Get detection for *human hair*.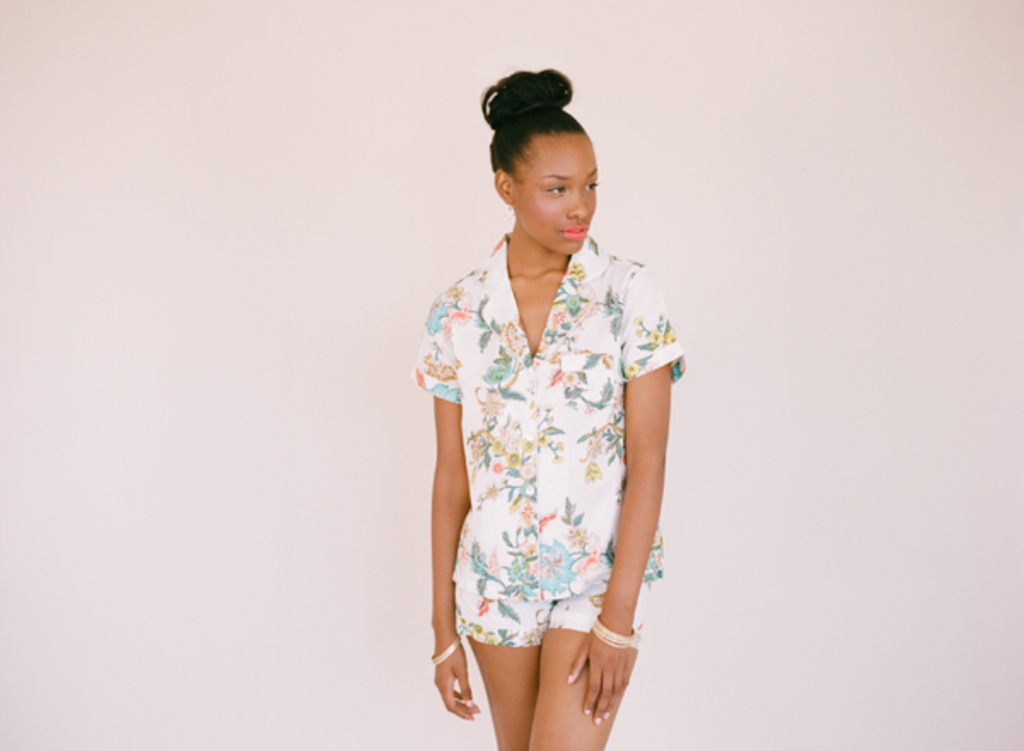
Detection: BBox(481, 82, 594, 203).
